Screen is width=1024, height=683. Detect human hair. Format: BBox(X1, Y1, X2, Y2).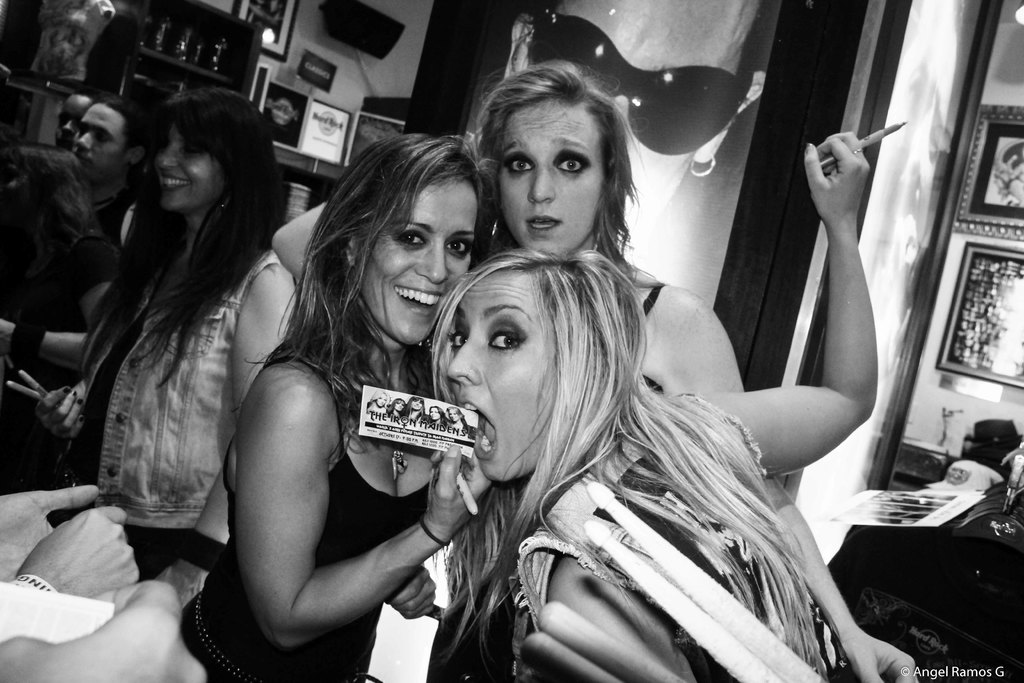
BBox(419, 244, 676, 600).
